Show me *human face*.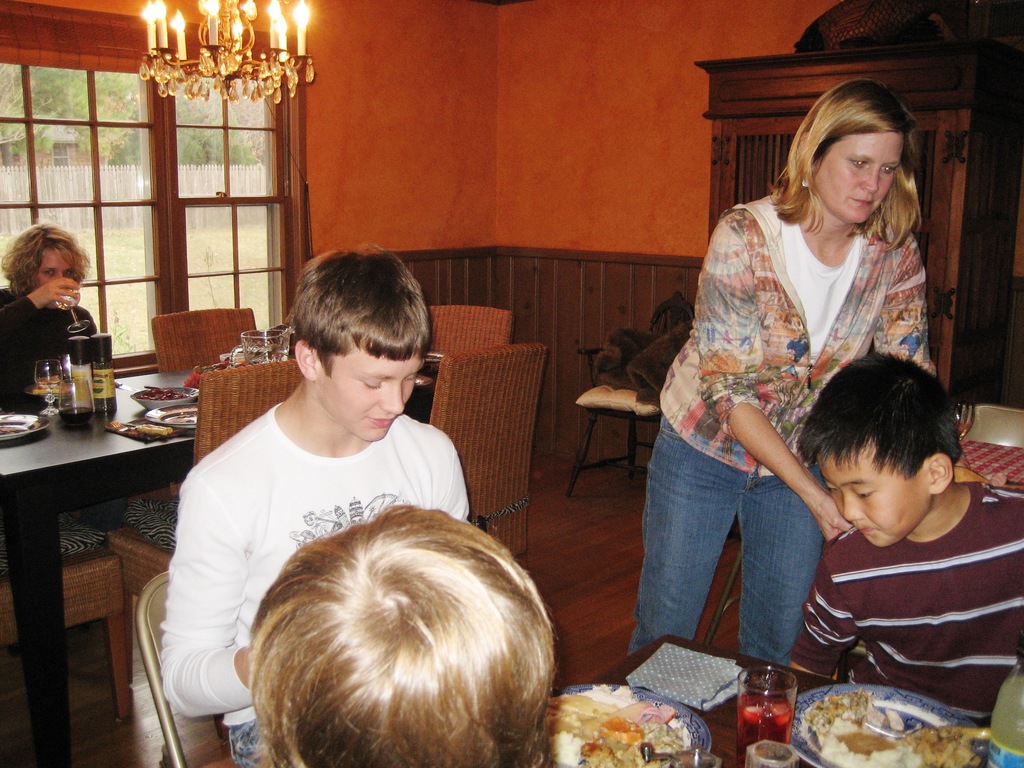
*human face* is here: (822,458,928,547).
